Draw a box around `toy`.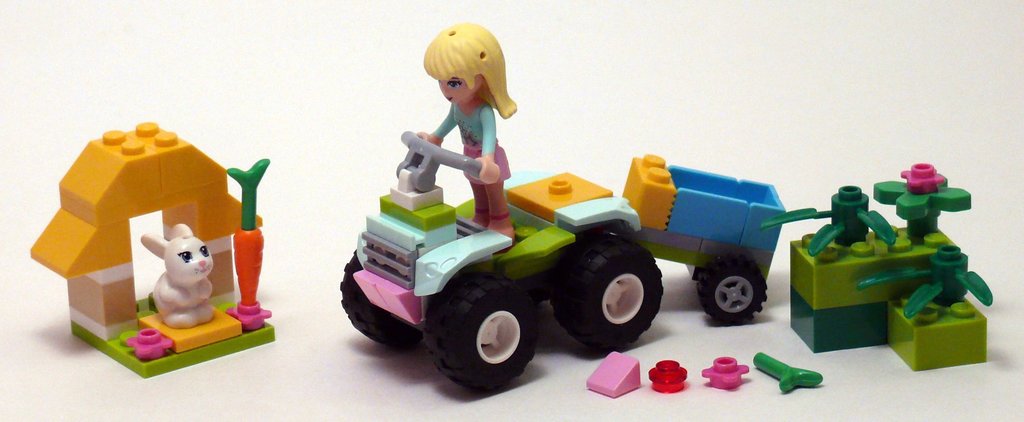
bbox=[752, 352, 823, 392].
